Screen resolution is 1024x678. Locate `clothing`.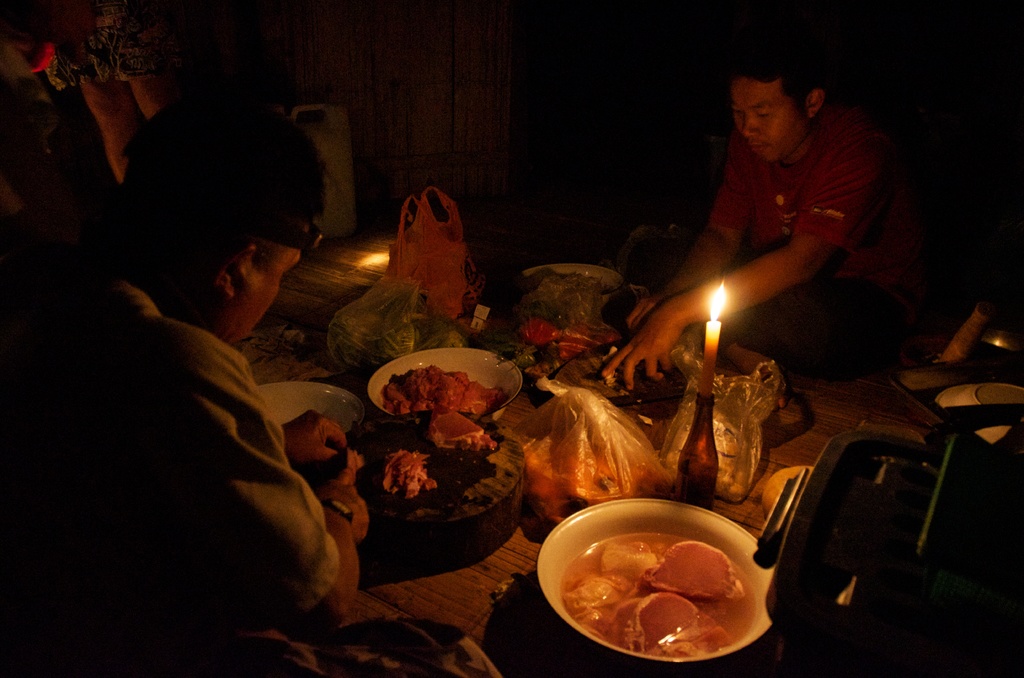
3,271,359,677.
